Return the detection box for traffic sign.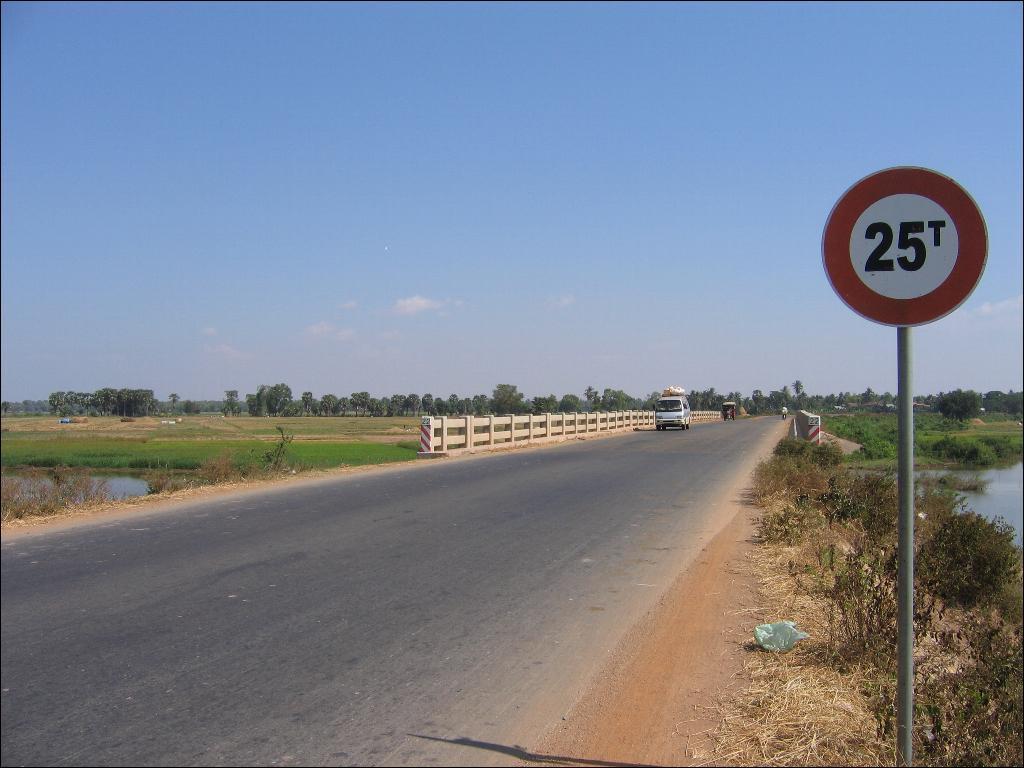
locate(819, 166, 993, 330).
